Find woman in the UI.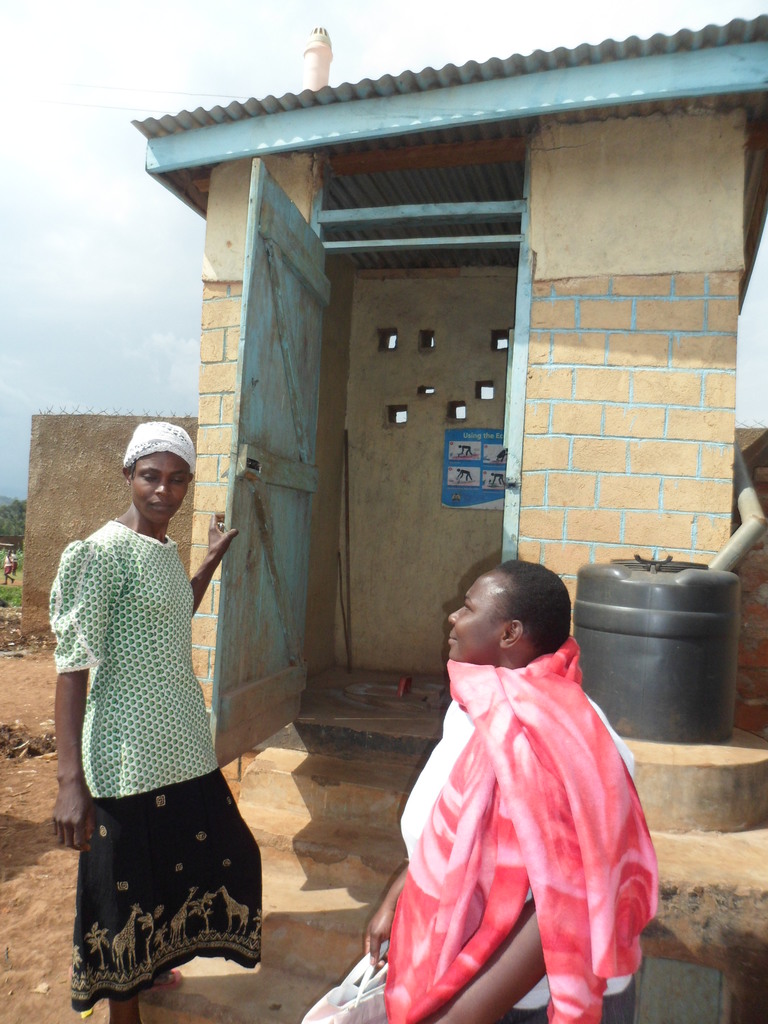
UI element at 300, 554, 655, 1023.
